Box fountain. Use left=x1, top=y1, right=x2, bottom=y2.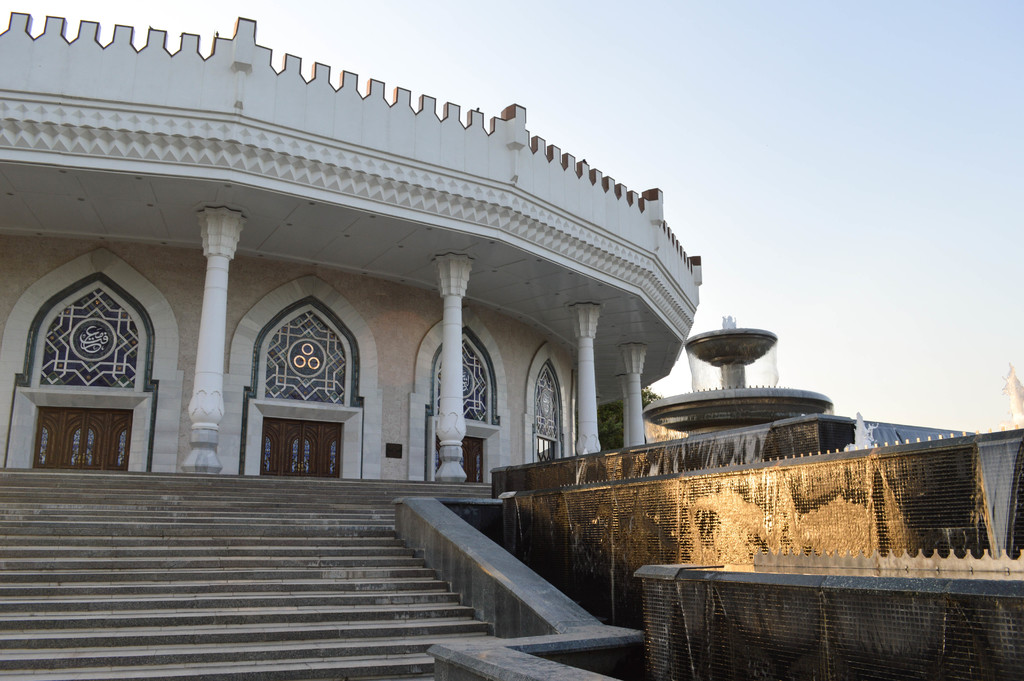
left=998, top=351, right=1023, bottom=431.
